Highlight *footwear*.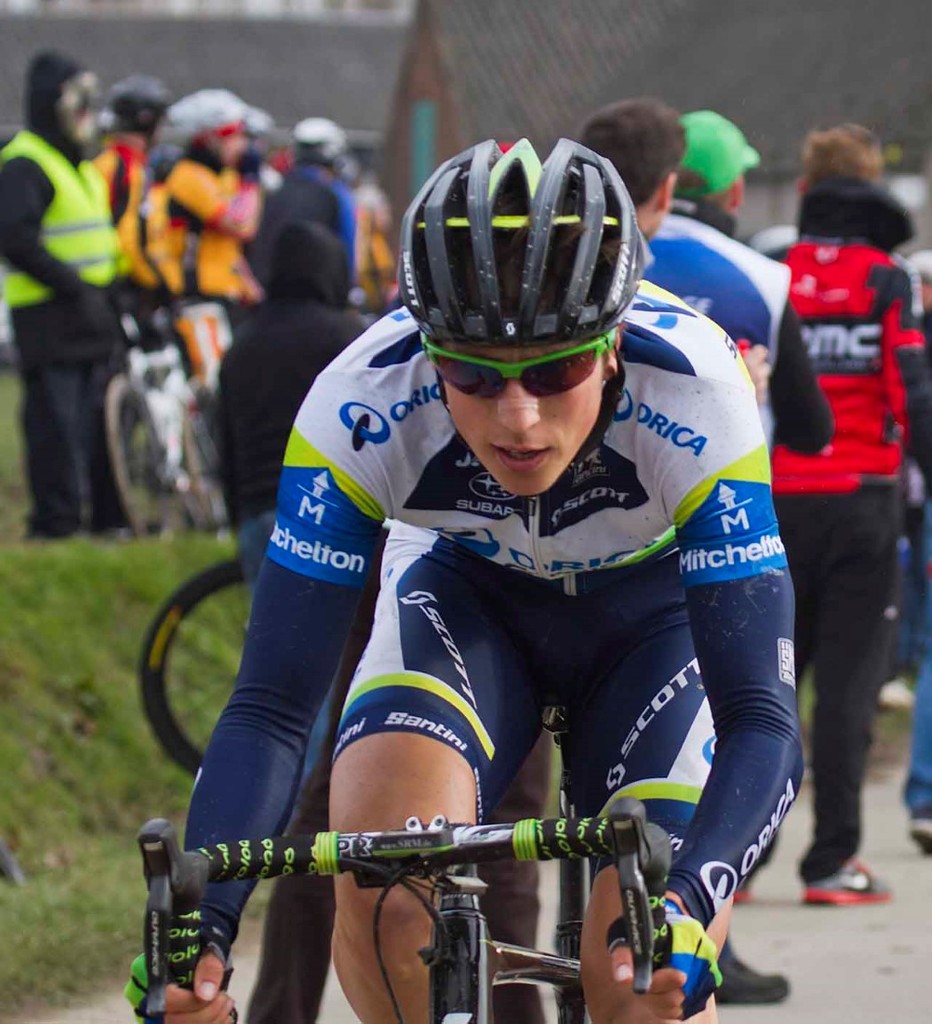
Highlighted region: x1=906 y1=794 x2=931 y2=869.
